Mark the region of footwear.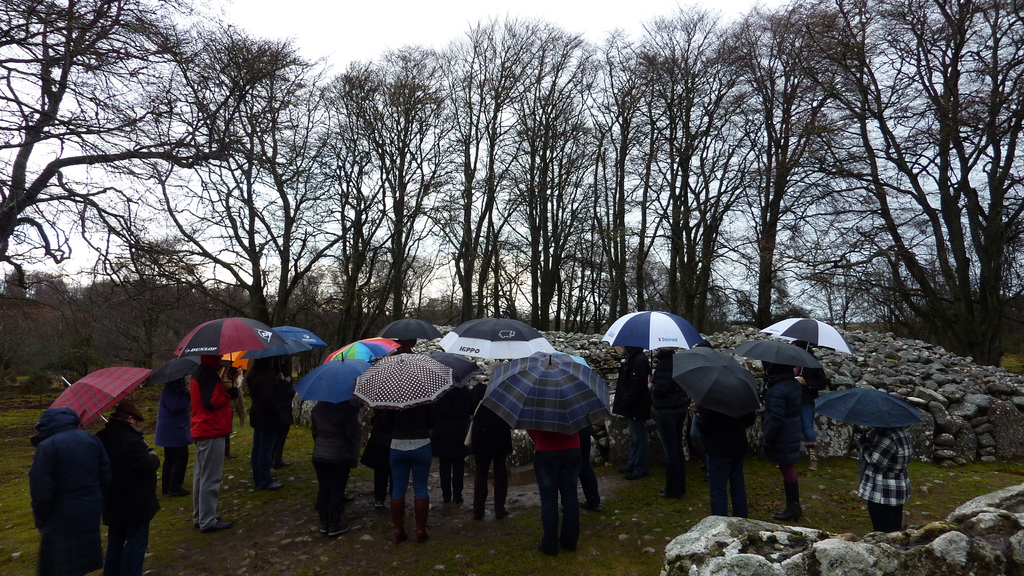
Region: 164,486,189,501.
